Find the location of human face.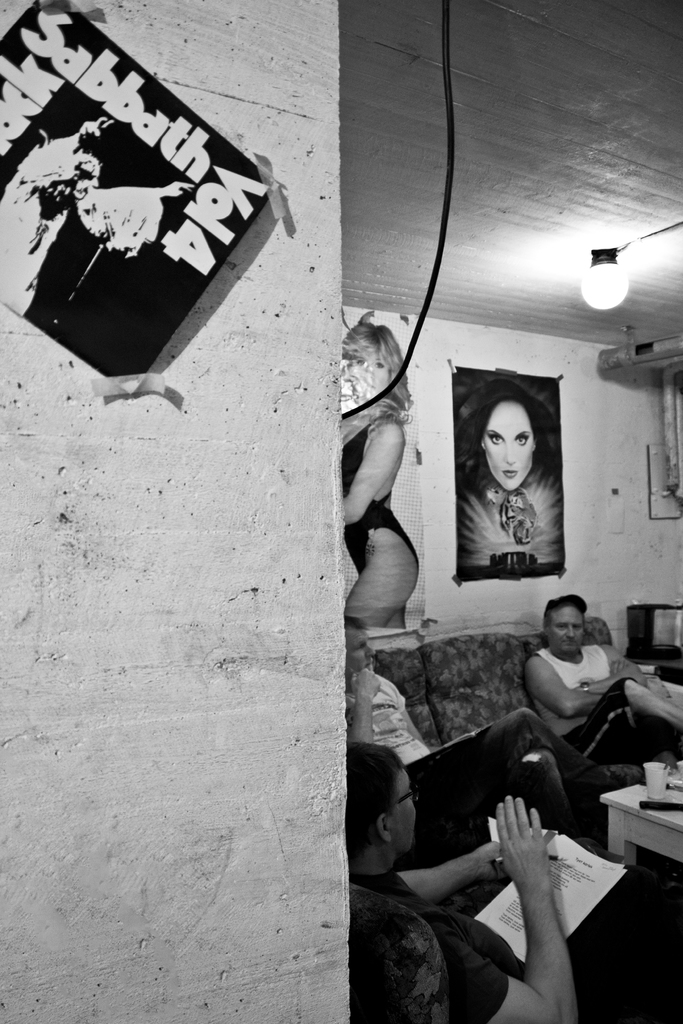
Location: l=387, t=771, r=420, b=853.
